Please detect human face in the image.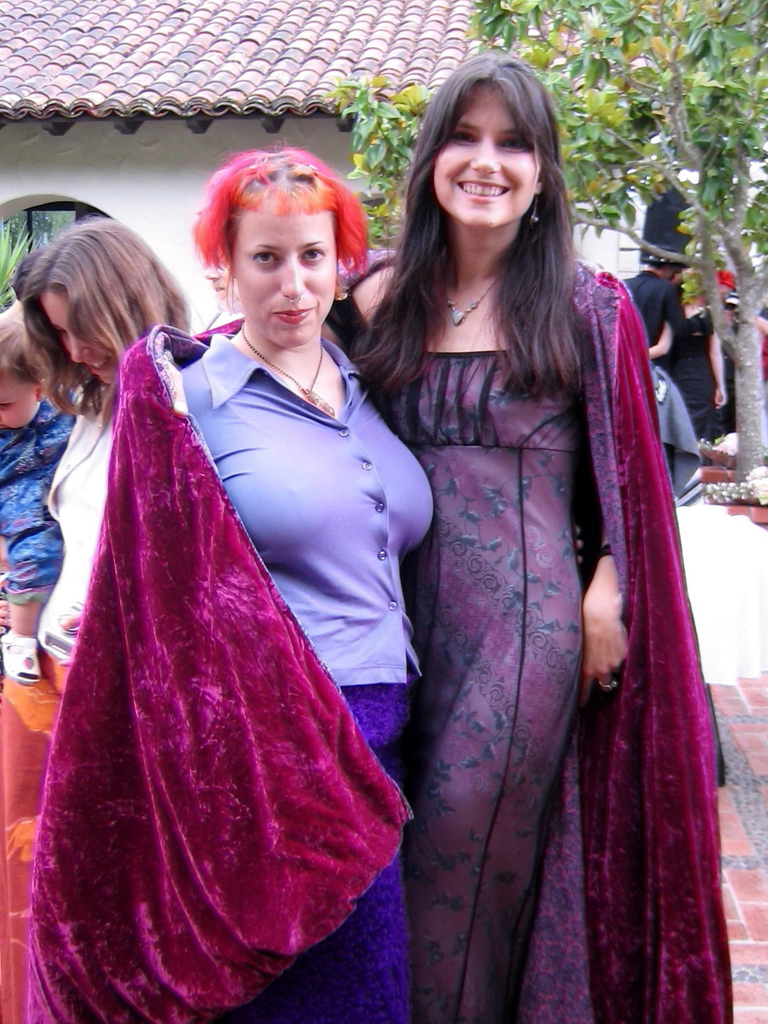
<region>38, 292, 115, 386</region>.
